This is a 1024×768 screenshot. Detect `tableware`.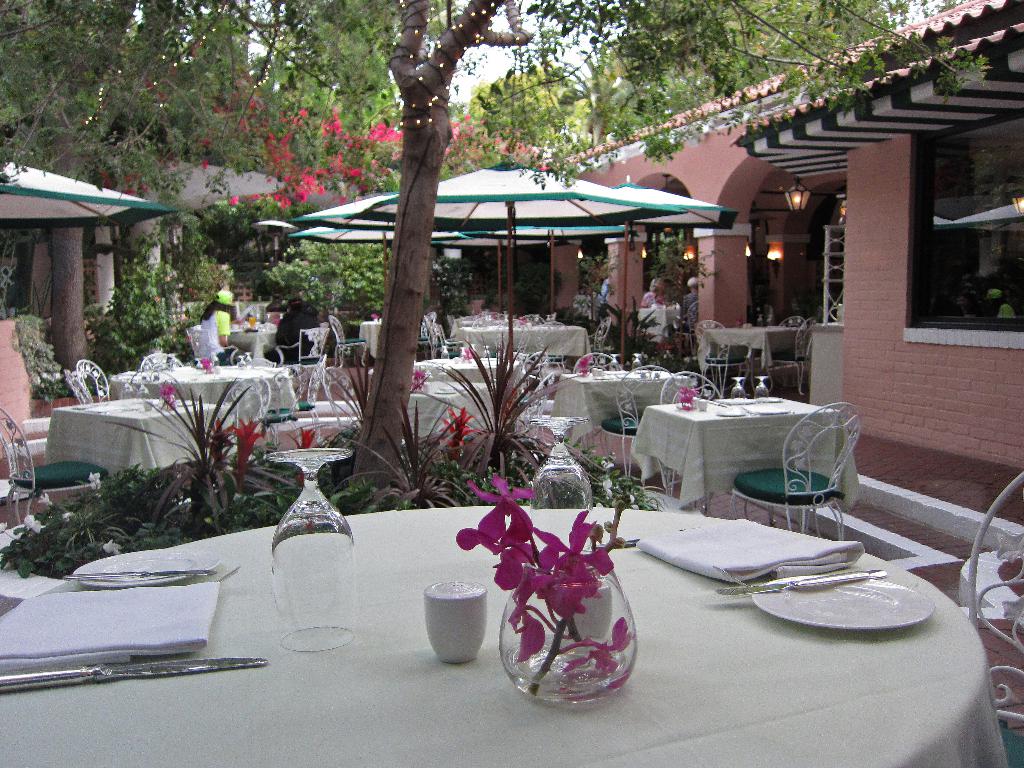
box(69, 563, 242, 591).
